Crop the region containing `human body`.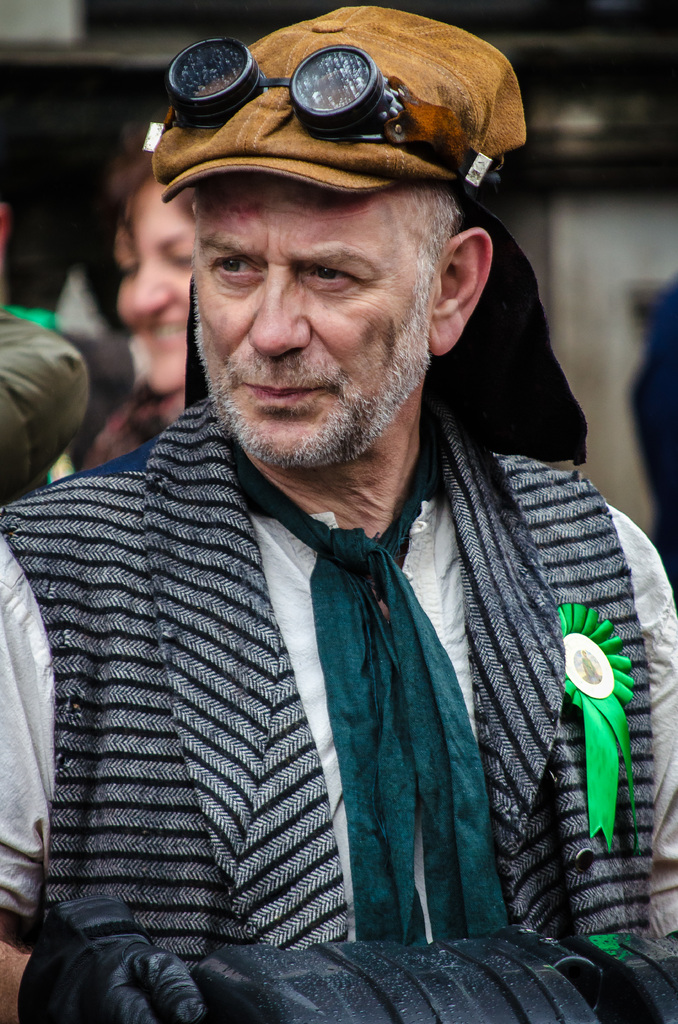
Crop region: (x1=74, y1=141, x2=204, y2=452).
